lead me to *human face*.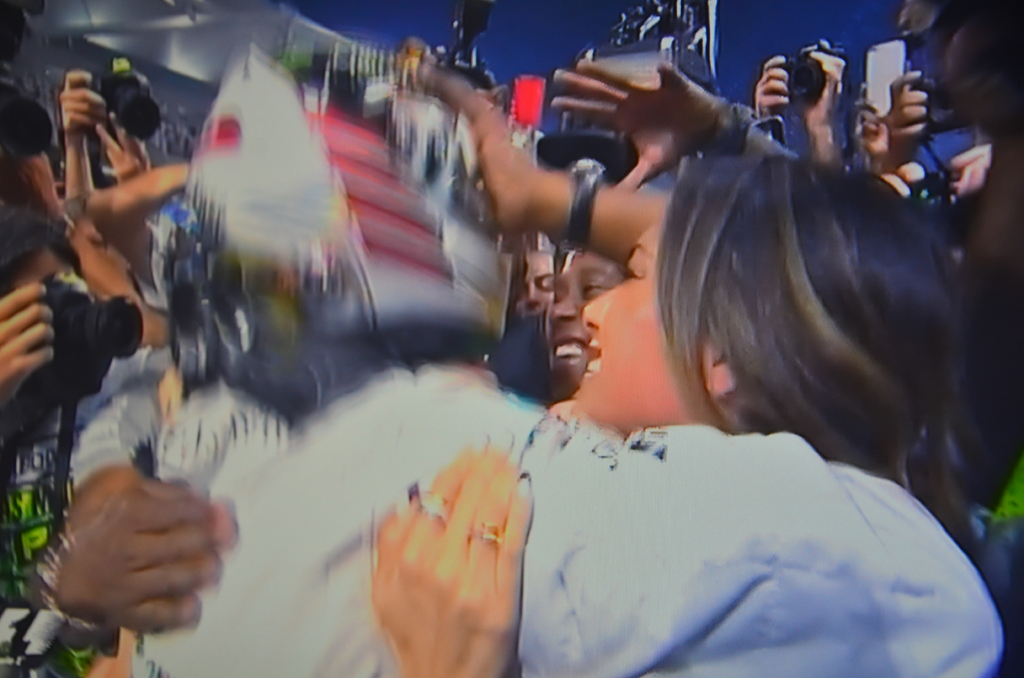
Lead to (x1=537, y1=245, x2=622, y2=382).
